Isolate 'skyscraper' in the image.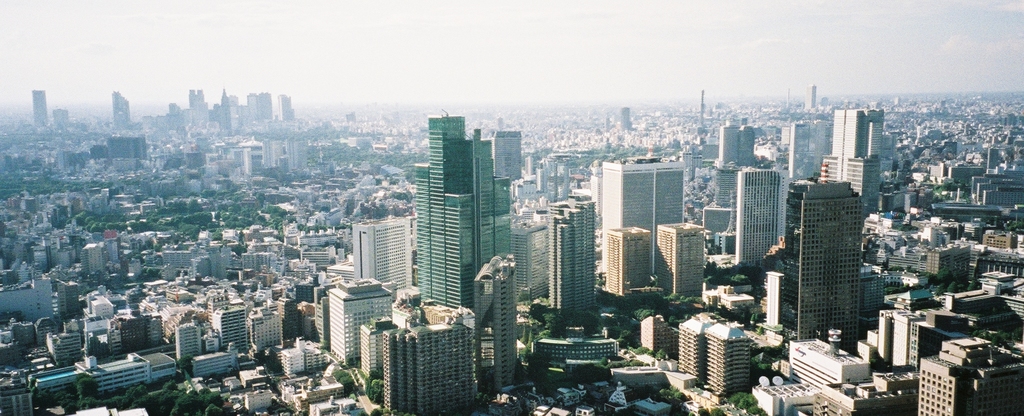
Isolated region: [652, 217, 703, 301].
